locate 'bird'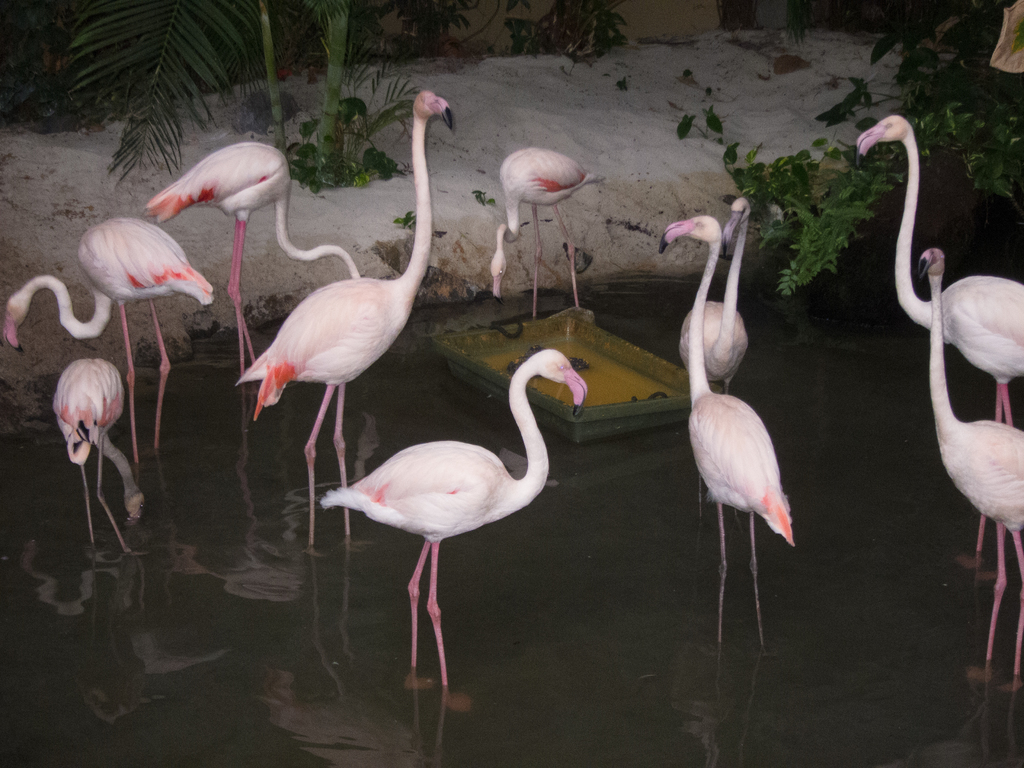
921 246 1023 699
